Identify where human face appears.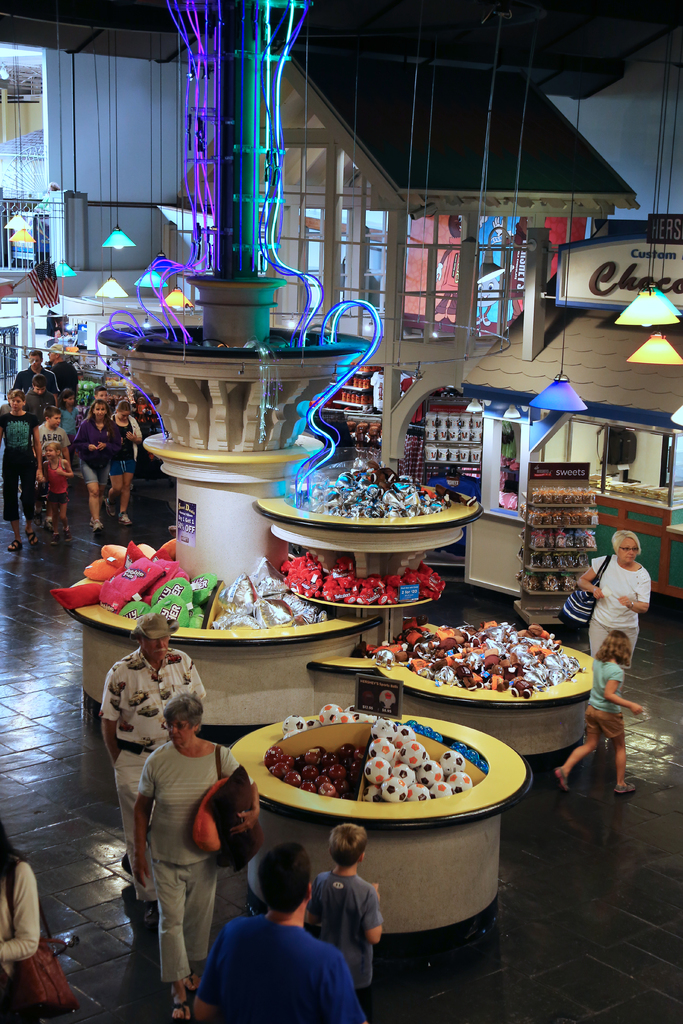
Appears at 168 714 193 744.
